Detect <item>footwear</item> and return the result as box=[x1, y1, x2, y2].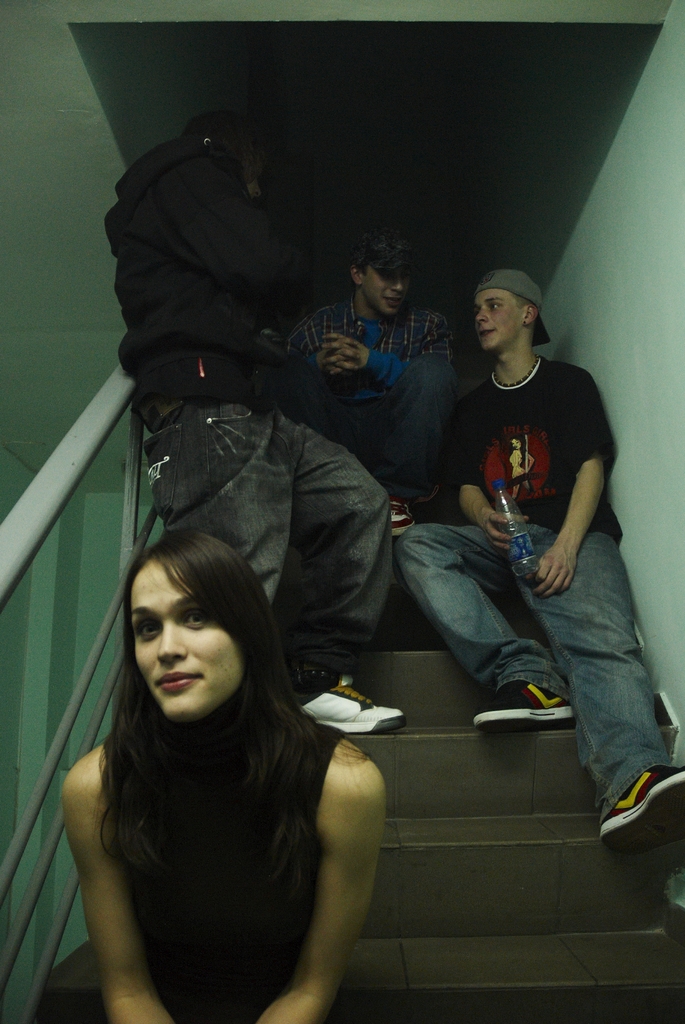
box=[295, 675, 405, 736].
